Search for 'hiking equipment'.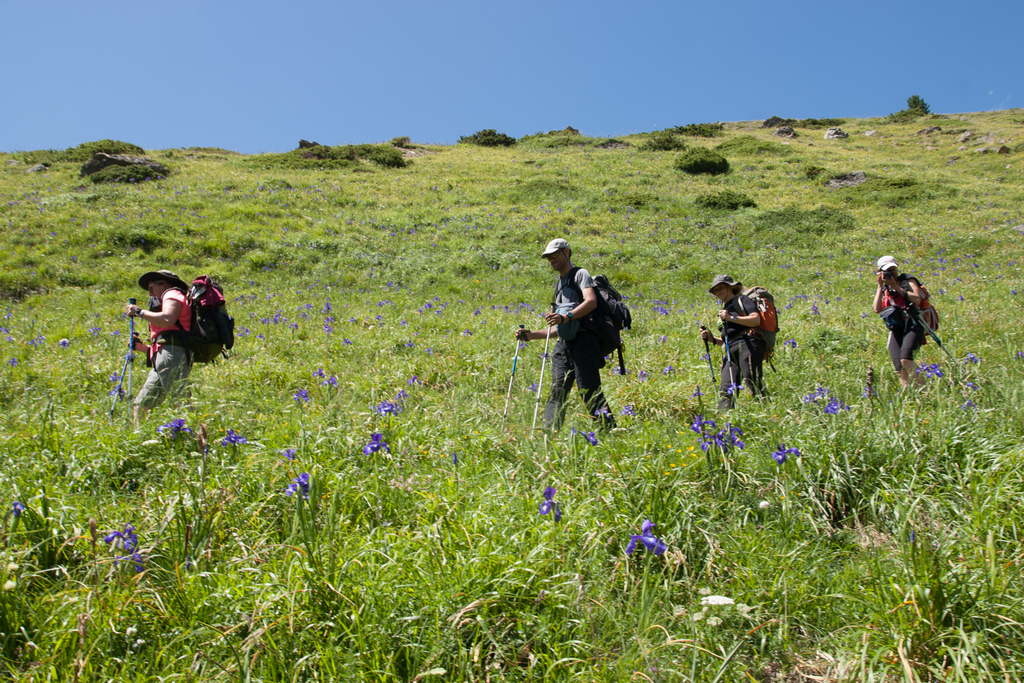
Found at x1=716 y1=312 x2=740 y2=415.
